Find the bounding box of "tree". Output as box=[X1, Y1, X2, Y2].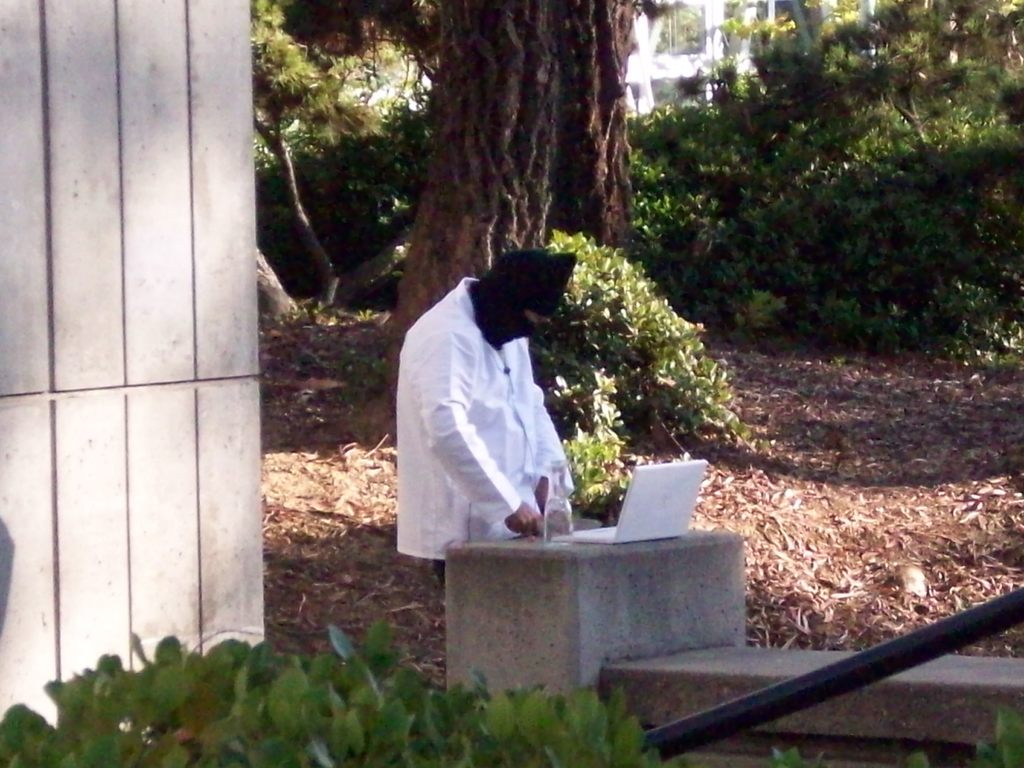
box=[271, 0, 671, 412].
